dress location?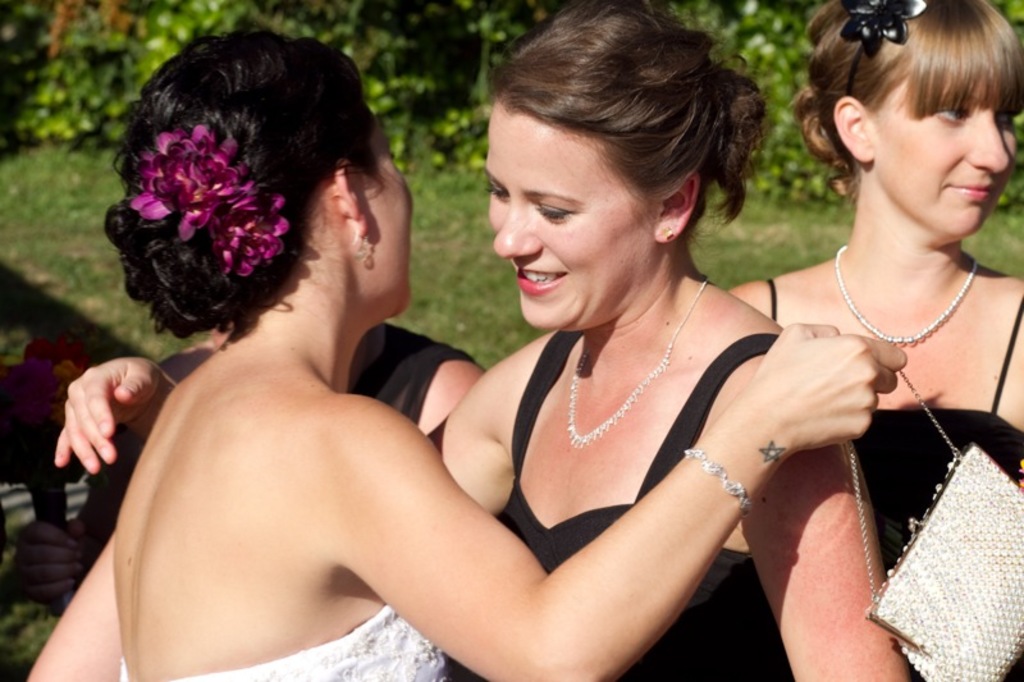
(768,279,1023,679)
